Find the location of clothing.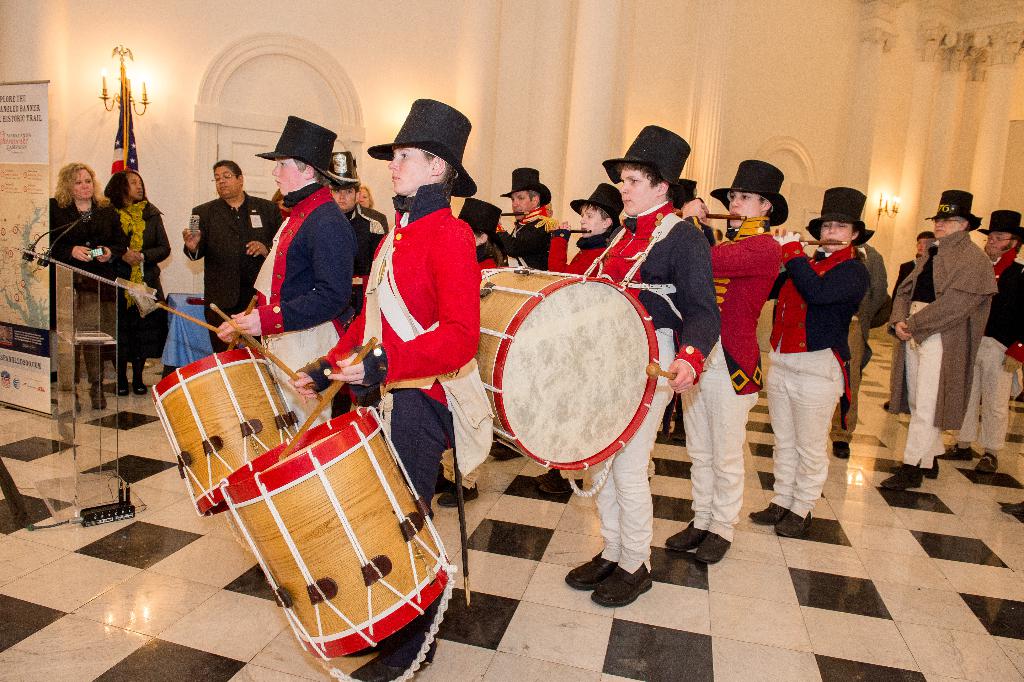
Location: <bbox>573, 229, 603, 276</bbox>.
